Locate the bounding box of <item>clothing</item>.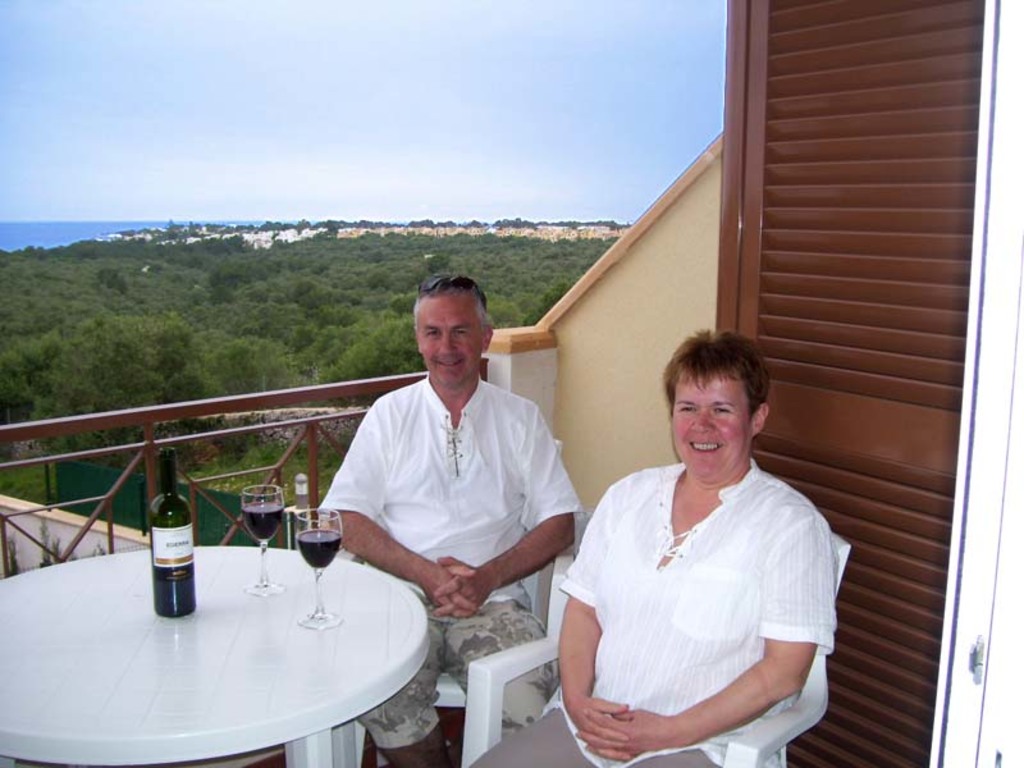
Bounding box: (x1=454, y1=466, x2=831, y2=762).
